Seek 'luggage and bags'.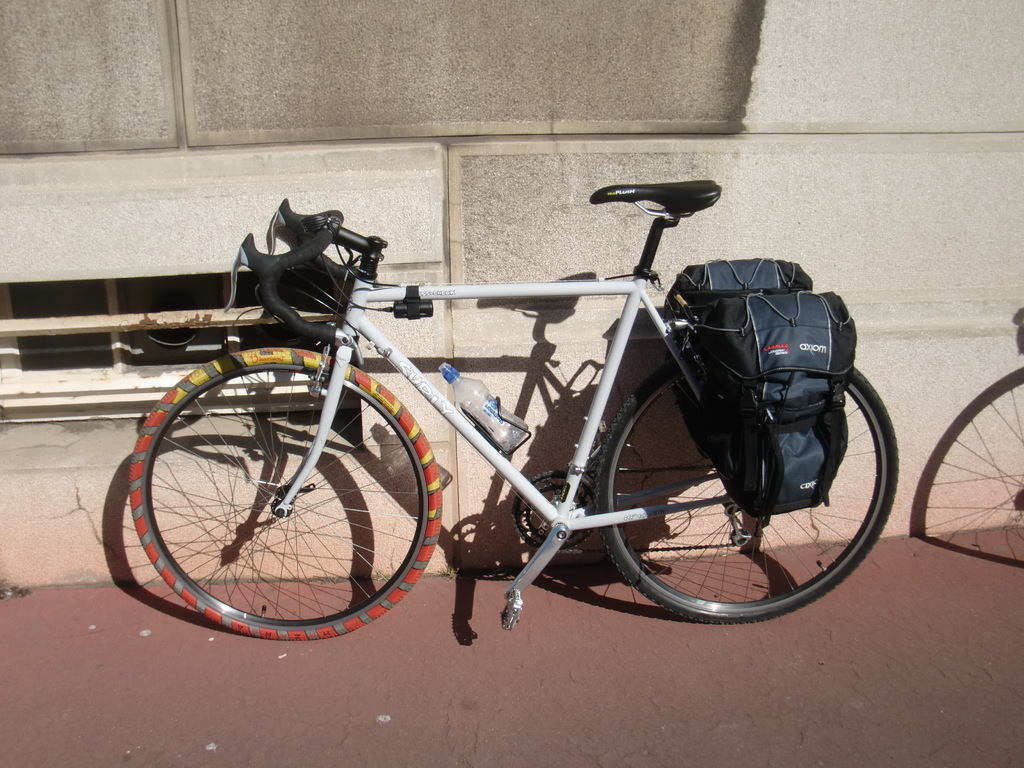
(657,257,864,507).
